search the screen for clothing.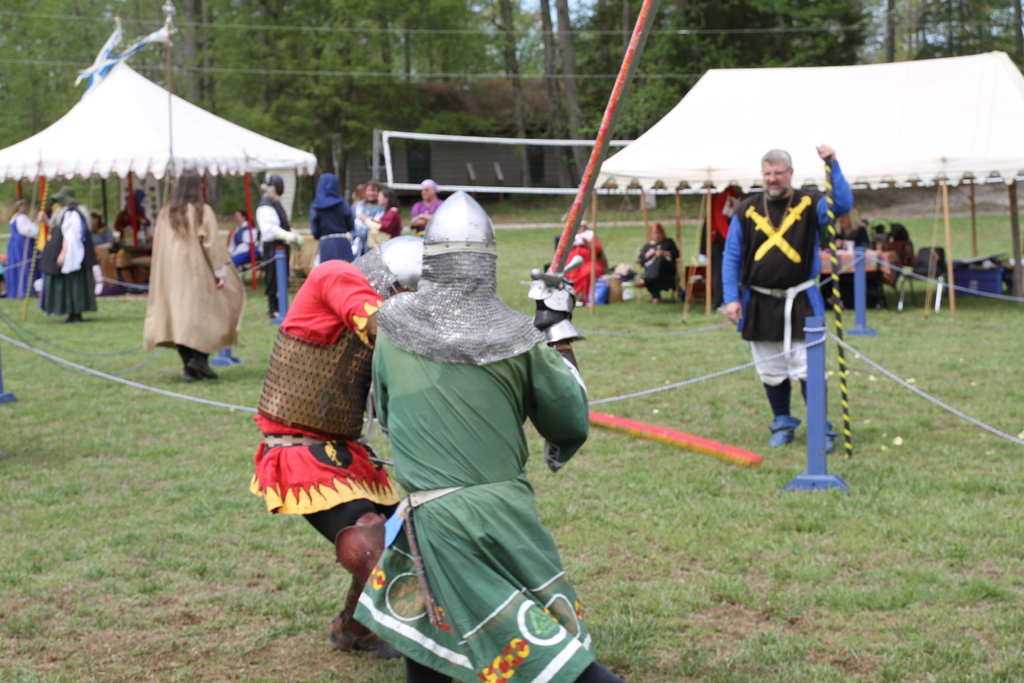
Found at Rect(257, 195, 304, 309).
